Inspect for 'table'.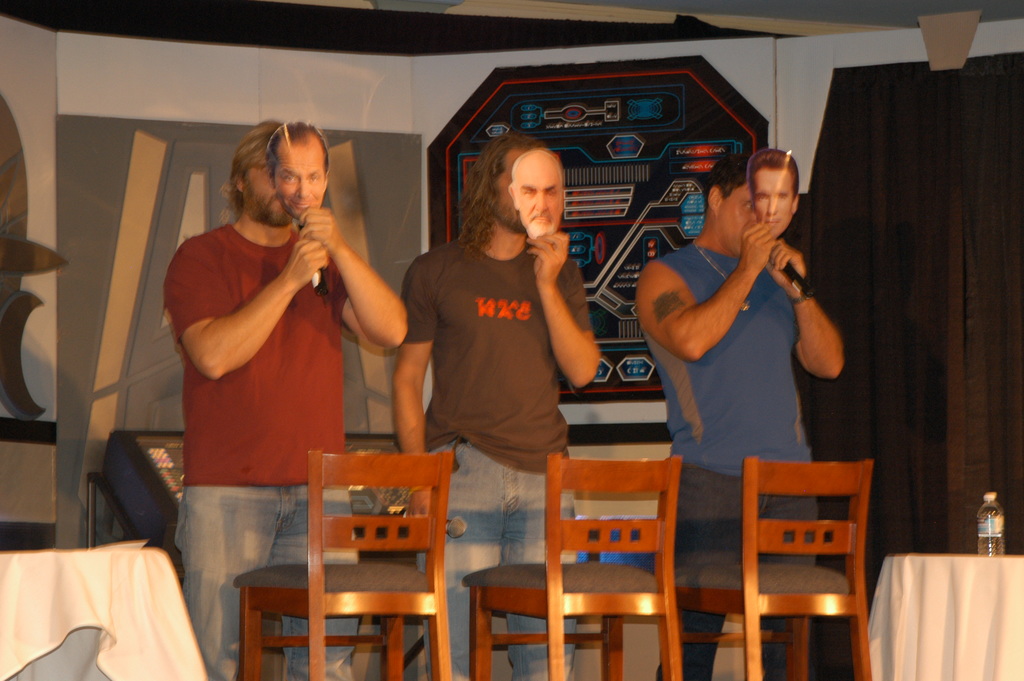
Inspection: {"x1": 873, "y1": 541, "x2": 1023, "y2": 679}.
